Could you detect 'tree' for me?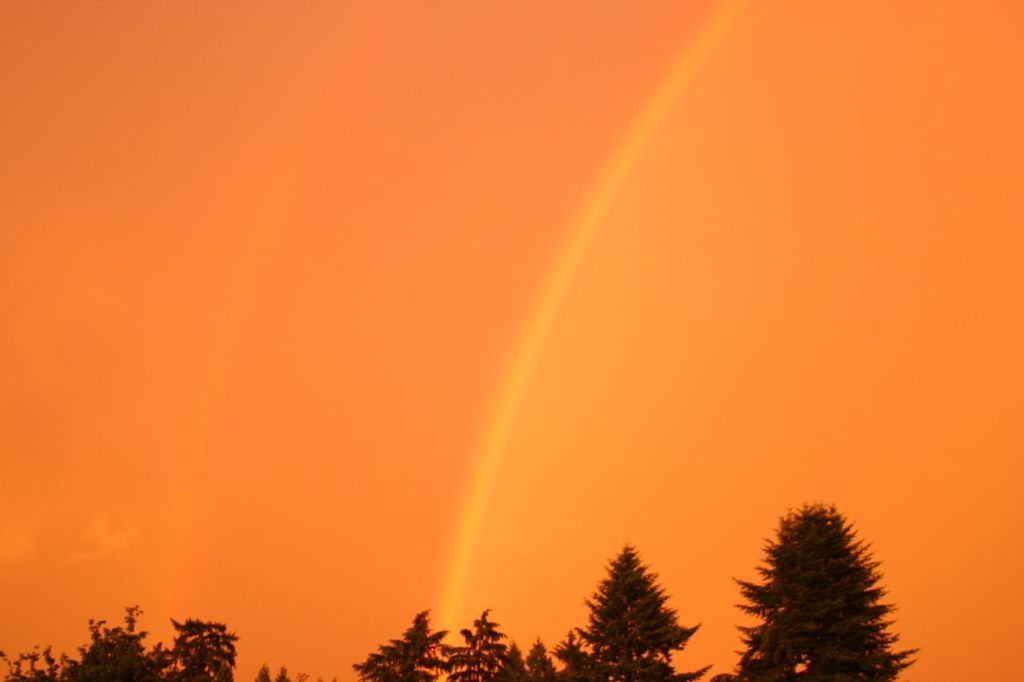
Detection result: l=170, t=605, r=258, b=681.
